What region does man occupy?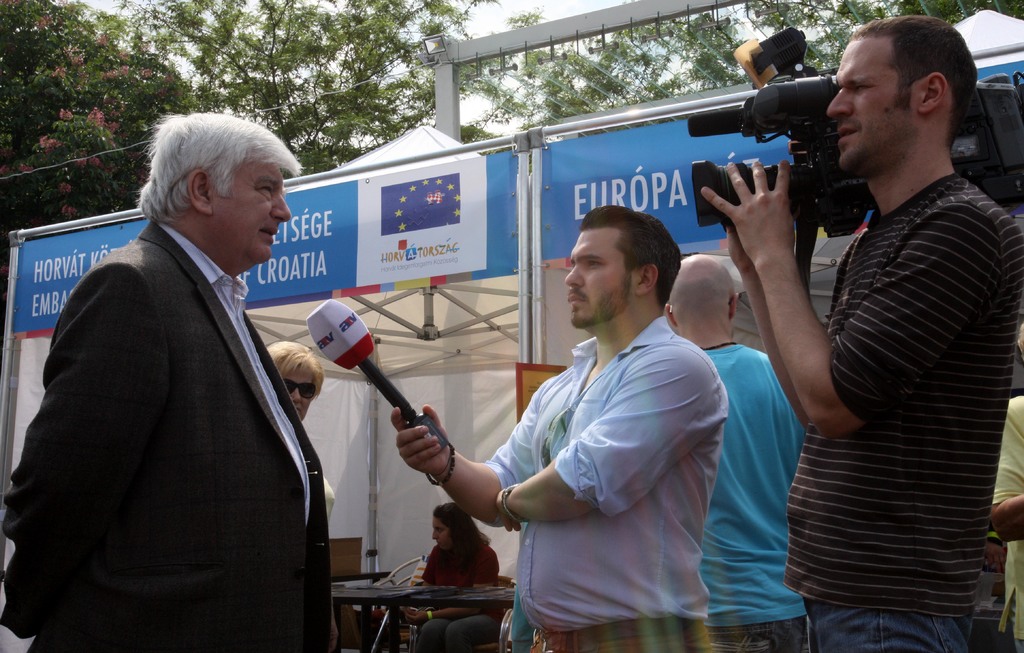
box(703, 15, 1022, 652).
